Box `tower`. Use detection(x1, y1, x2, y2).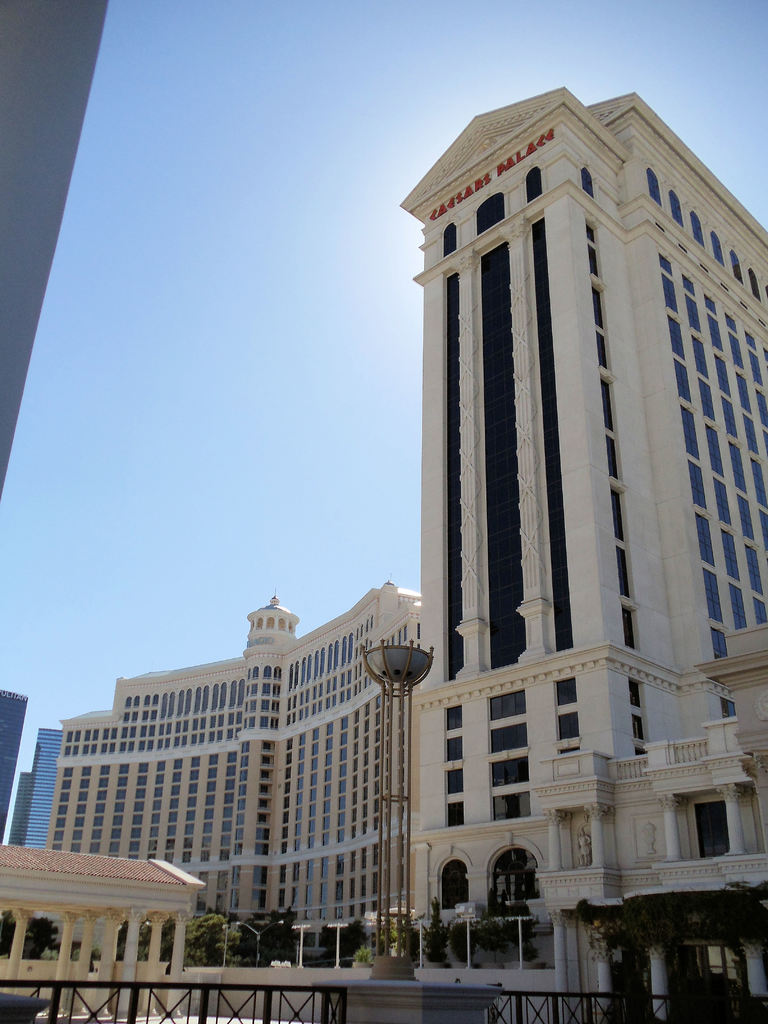
detection(14, 720, 67, 850).
